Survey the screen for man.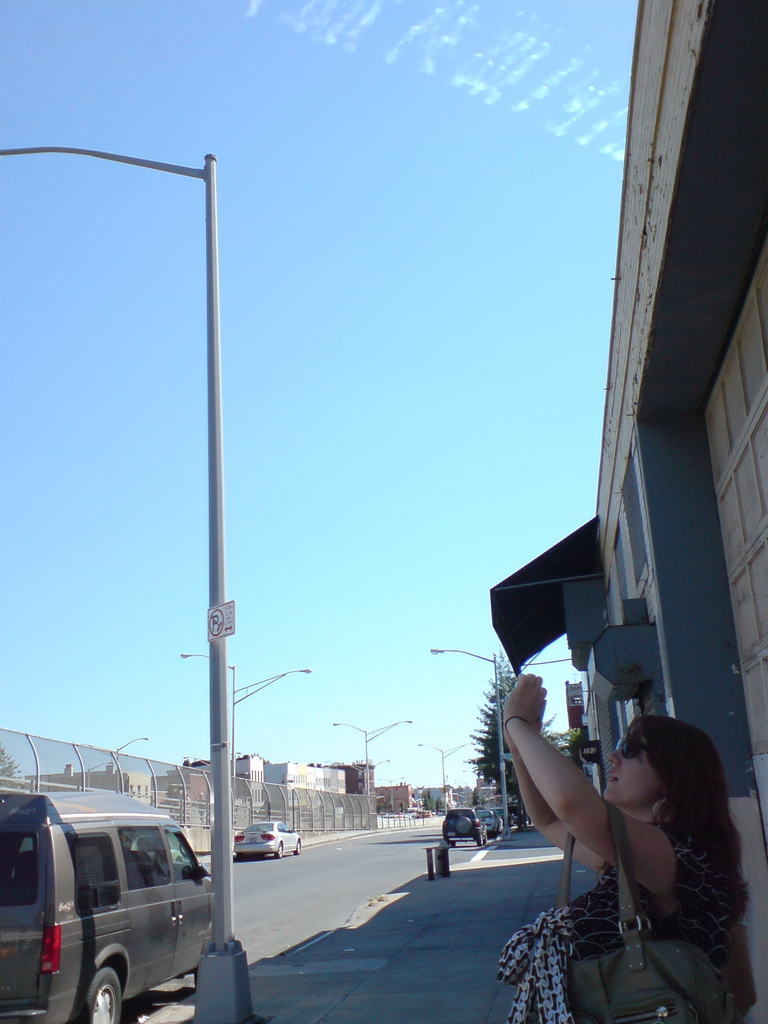
Survey found: rect(483, 673, 760, 1020).
